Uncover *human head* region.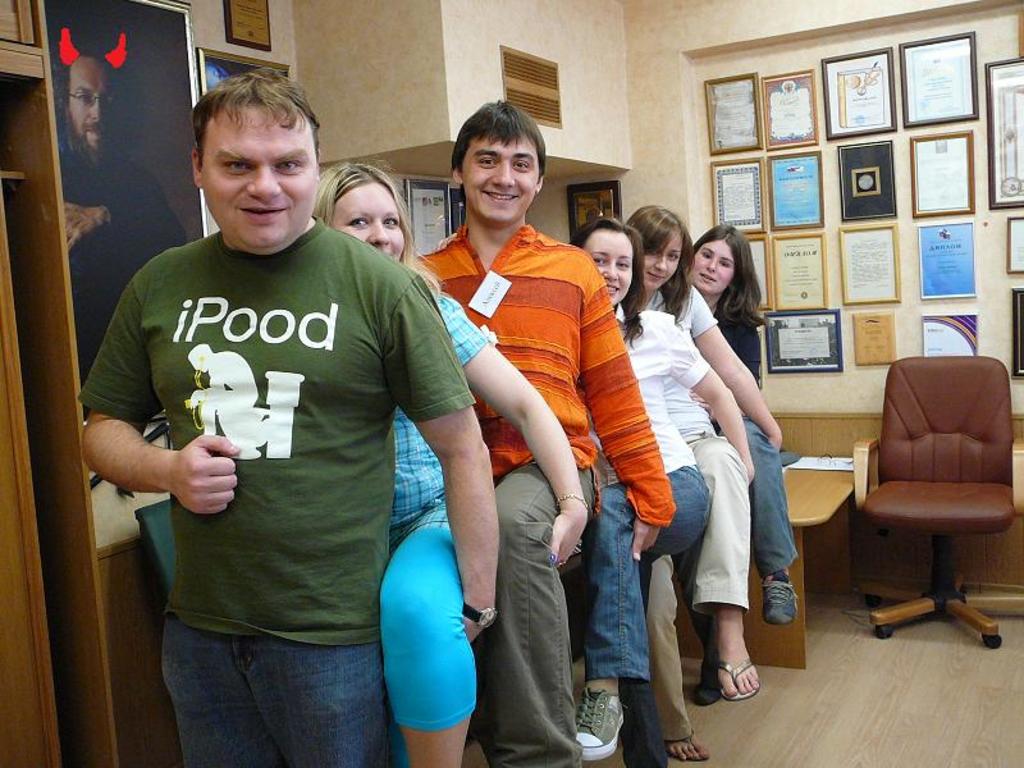
Uncovered: bbox=[67, 52, 129, 161].
